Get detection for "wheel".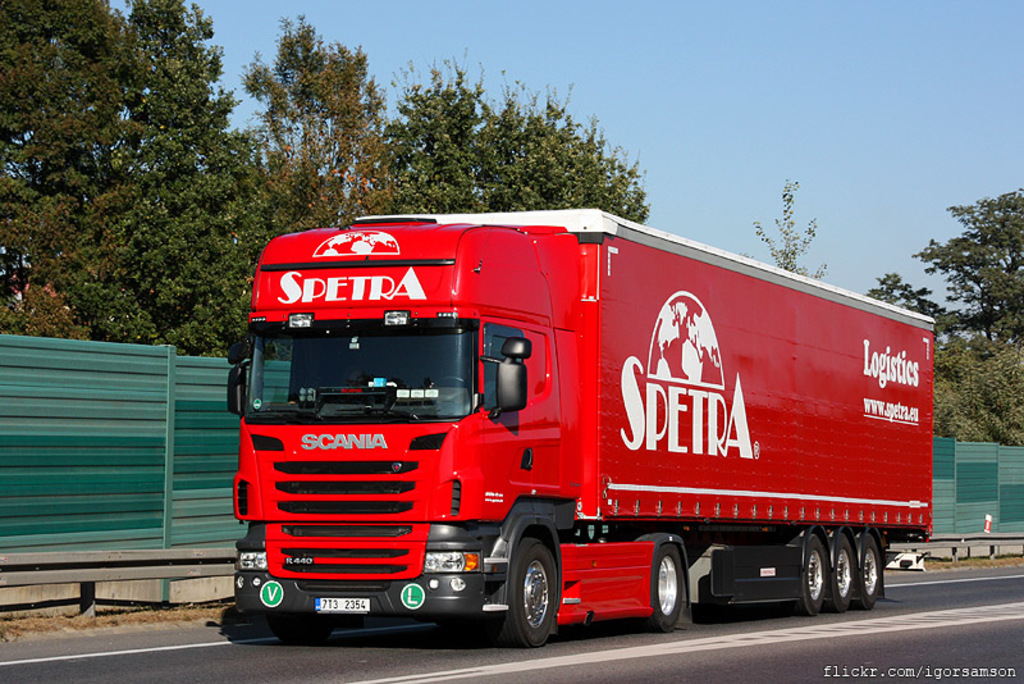
Detection: (left=794, top=533, right=823, bottom=617).
